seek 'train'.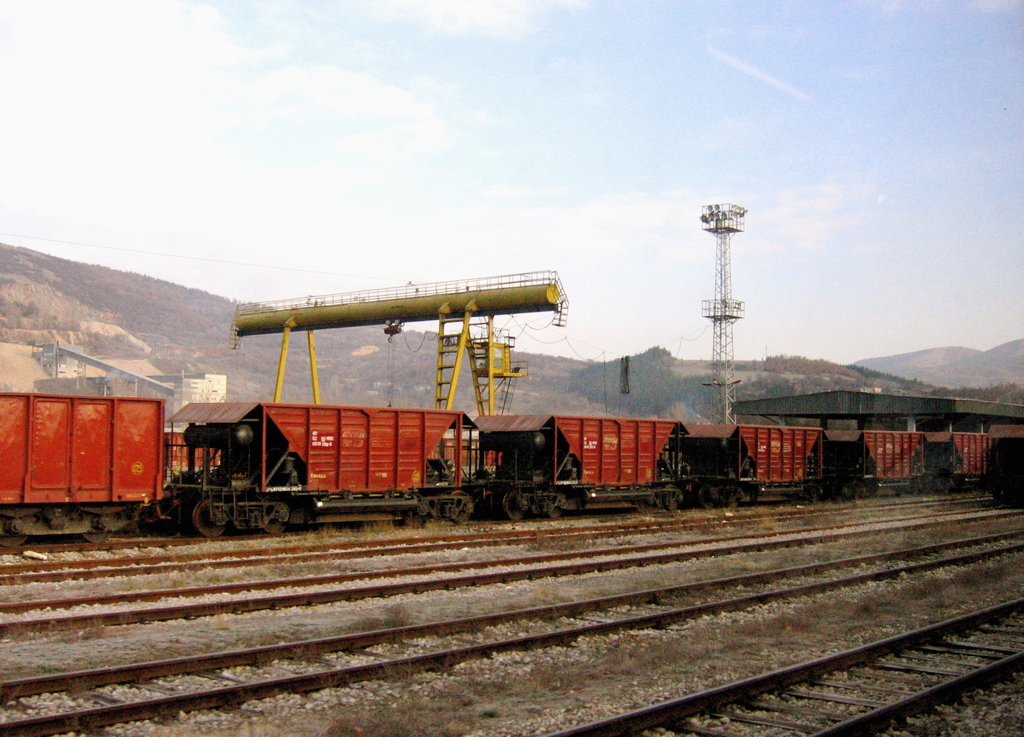
[0, 397, 1001, 556].
